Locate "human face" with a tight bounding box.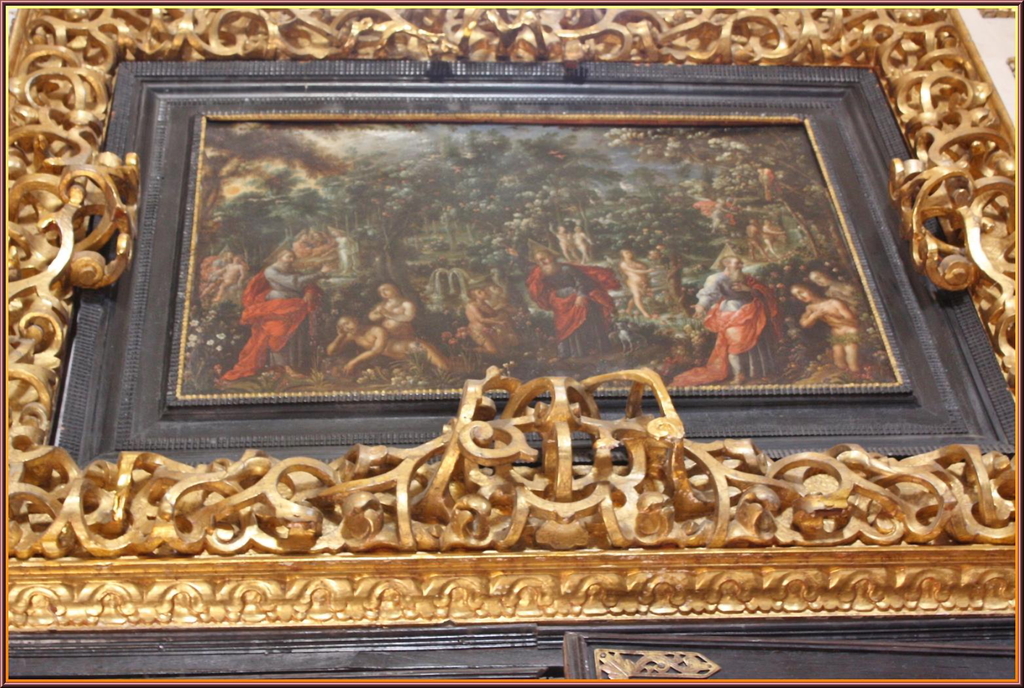
(796,289,808,303).
